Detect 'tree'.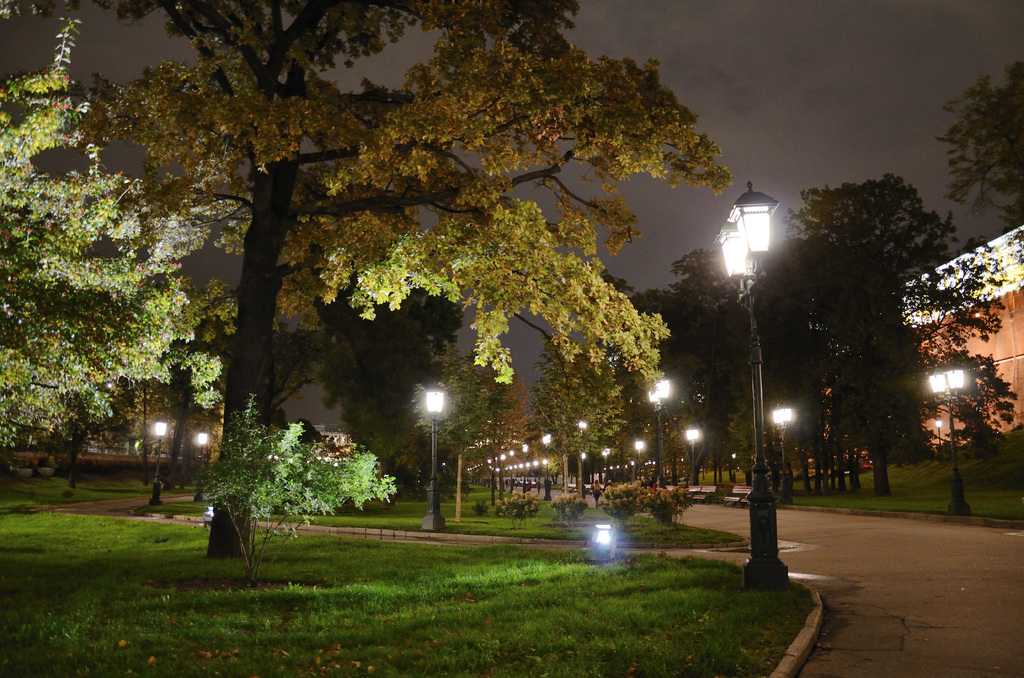
Detected at l=777, t=147, r=973, b=503.
